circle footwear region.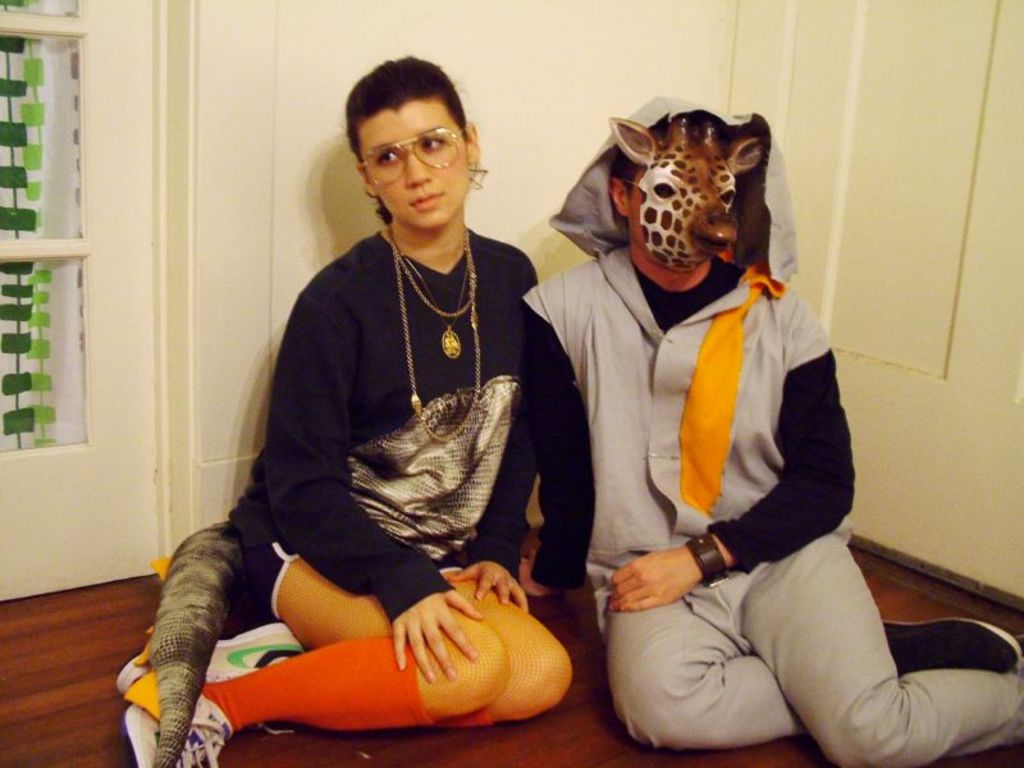
Region: pyautogui.locateOnScreen(881, 618, 1020, 676).
